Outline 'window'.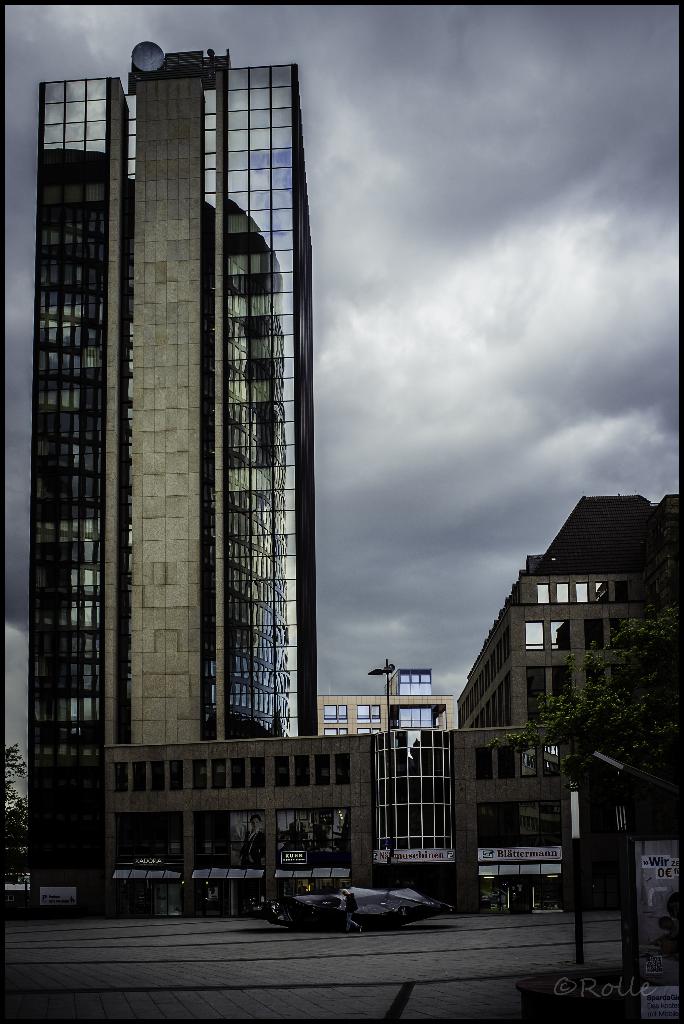
Outline: region(212, 762, 222, 790).
